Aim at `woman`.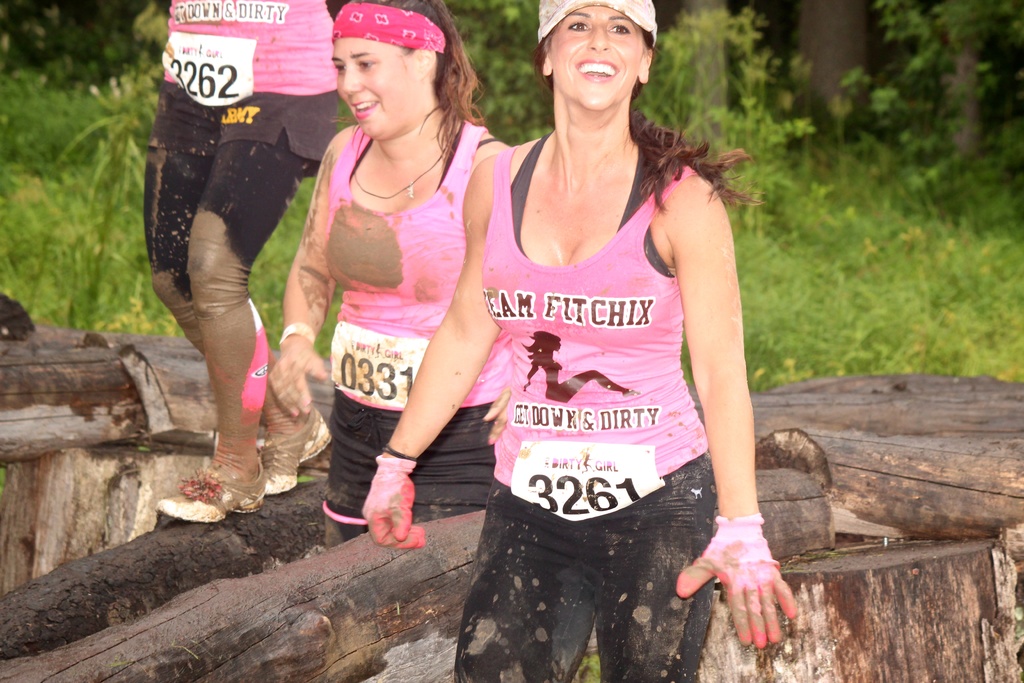
Aimed at x1=266, y1=0, x2=524, y2=550.
